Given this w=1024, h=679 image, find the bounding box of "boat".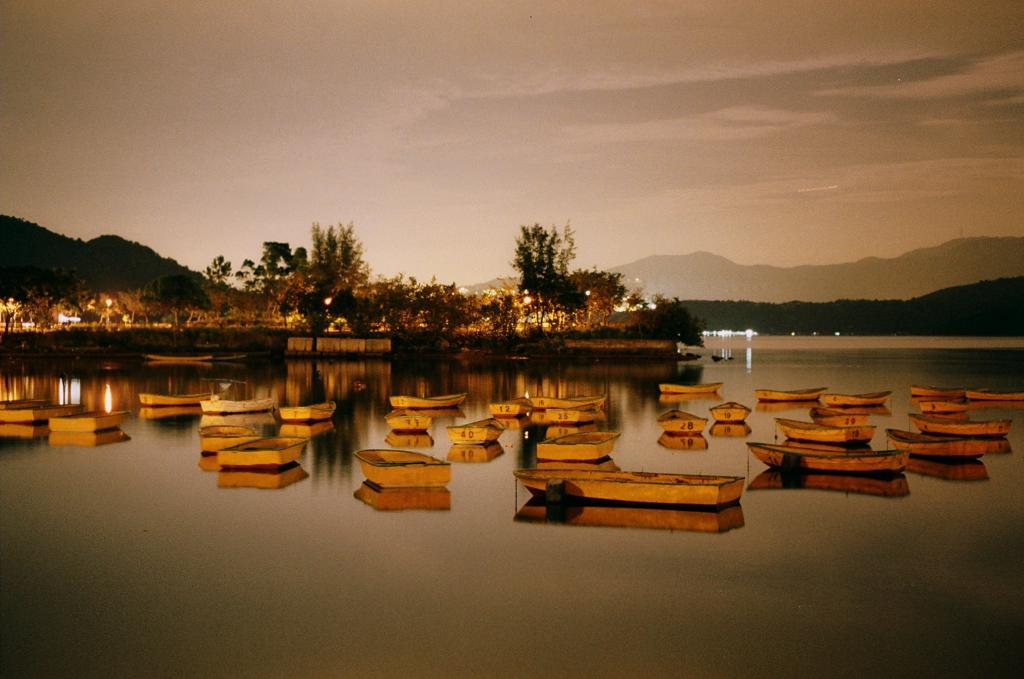
l=220, t=434, r=306, b=470.
